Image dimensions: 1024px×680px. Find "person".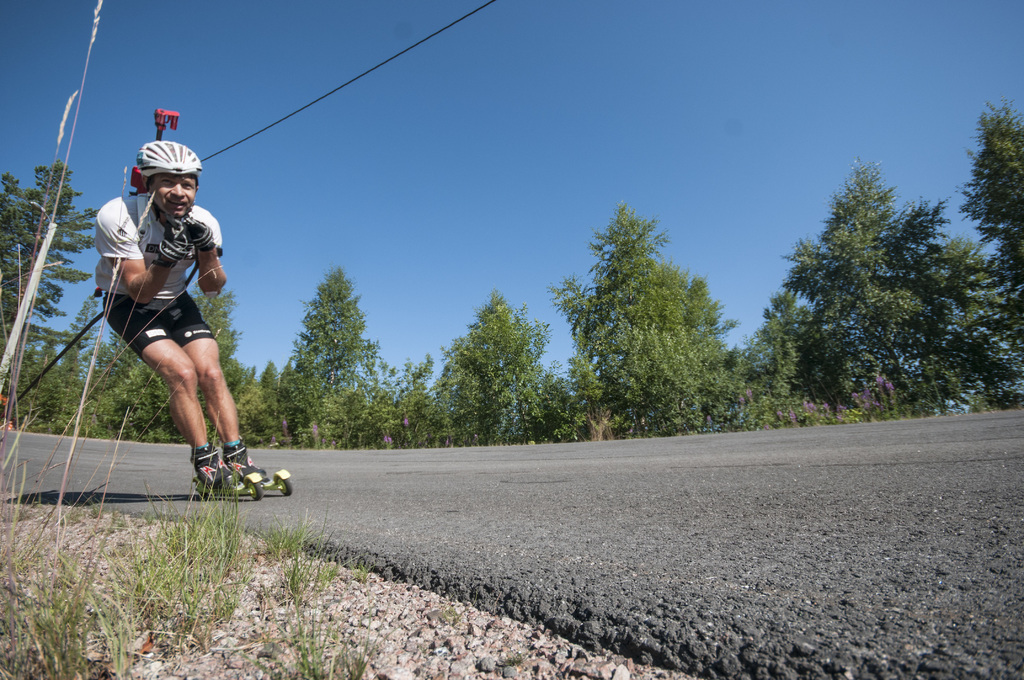
93, 140, 253, 504.
